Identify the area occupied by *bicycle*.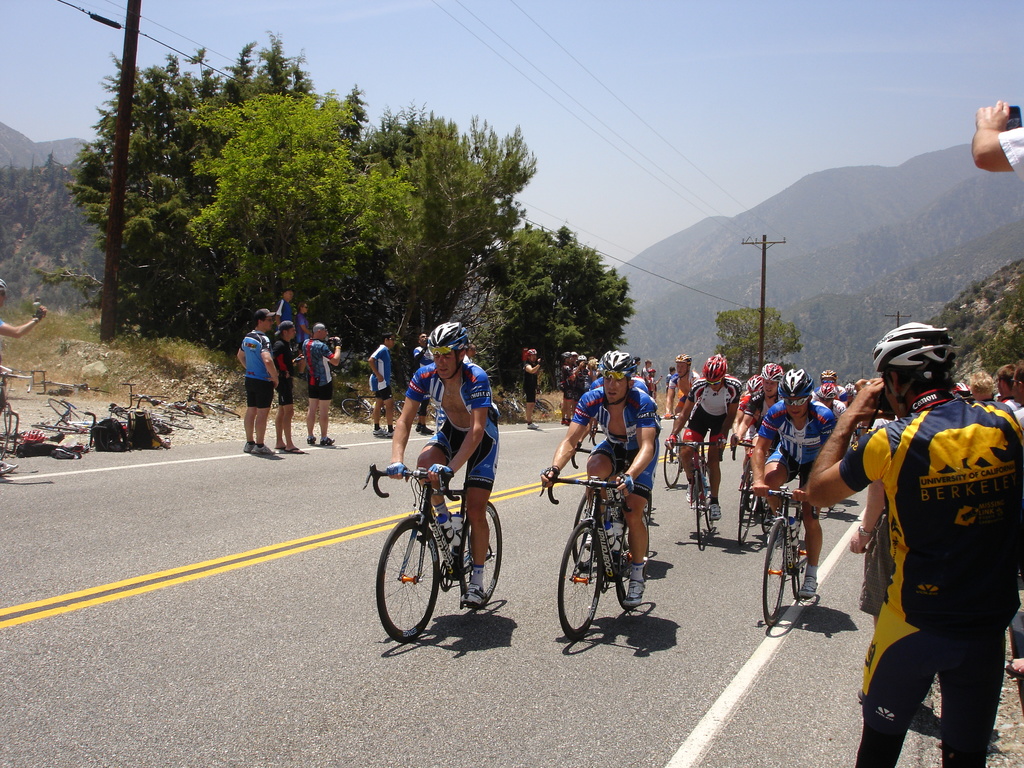
Area: select_region(341, 395, 385, 420).
